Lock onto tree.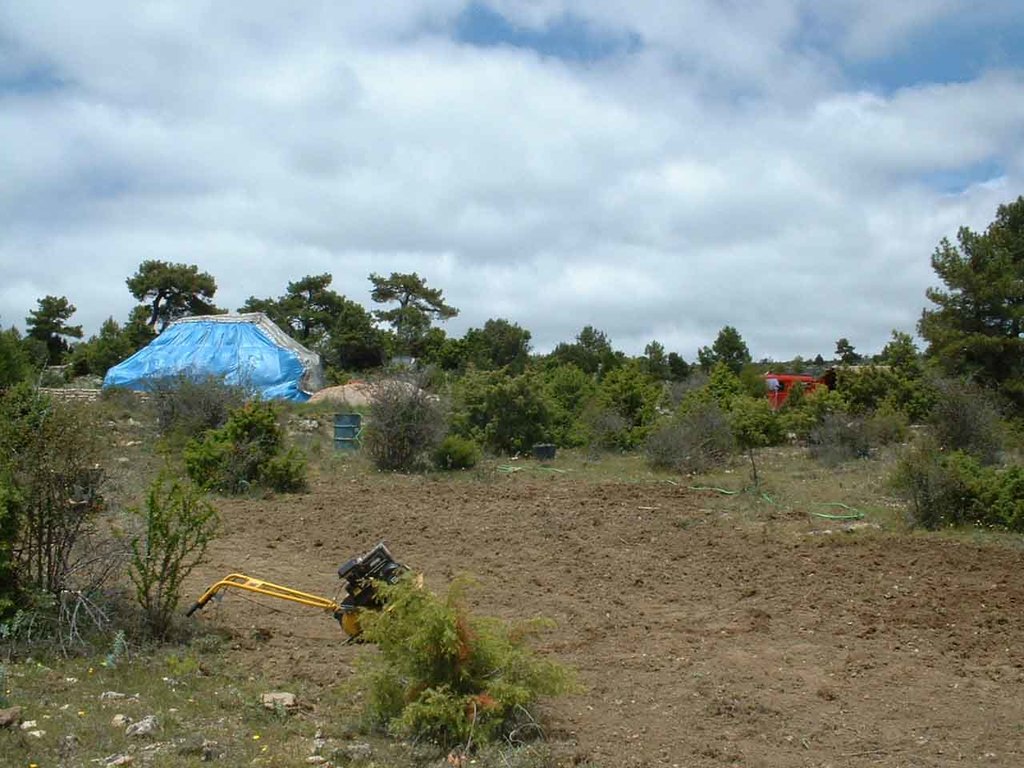
Locked: pyautogui.locateOnScreen(177, 390, 306, 518).
